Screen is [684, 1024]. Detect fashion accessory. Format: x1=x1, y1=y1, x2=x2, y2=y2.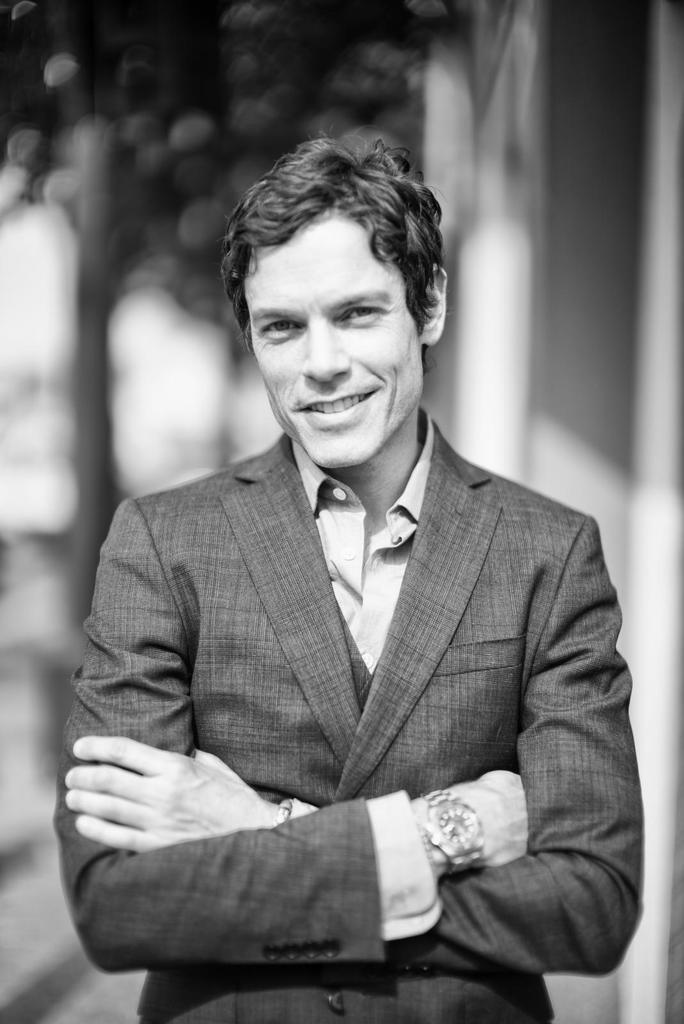
x1=275, y1=801, x2=287, y2=824.
